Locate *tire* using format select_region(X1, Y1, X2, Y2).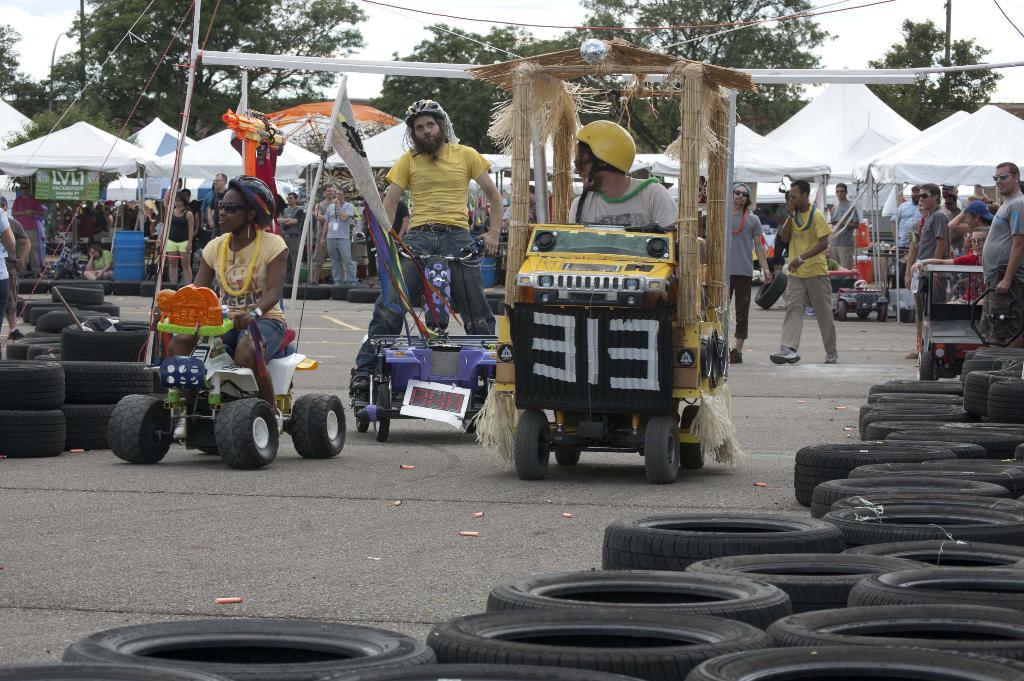
select_region(499, 300, 505, 312).
